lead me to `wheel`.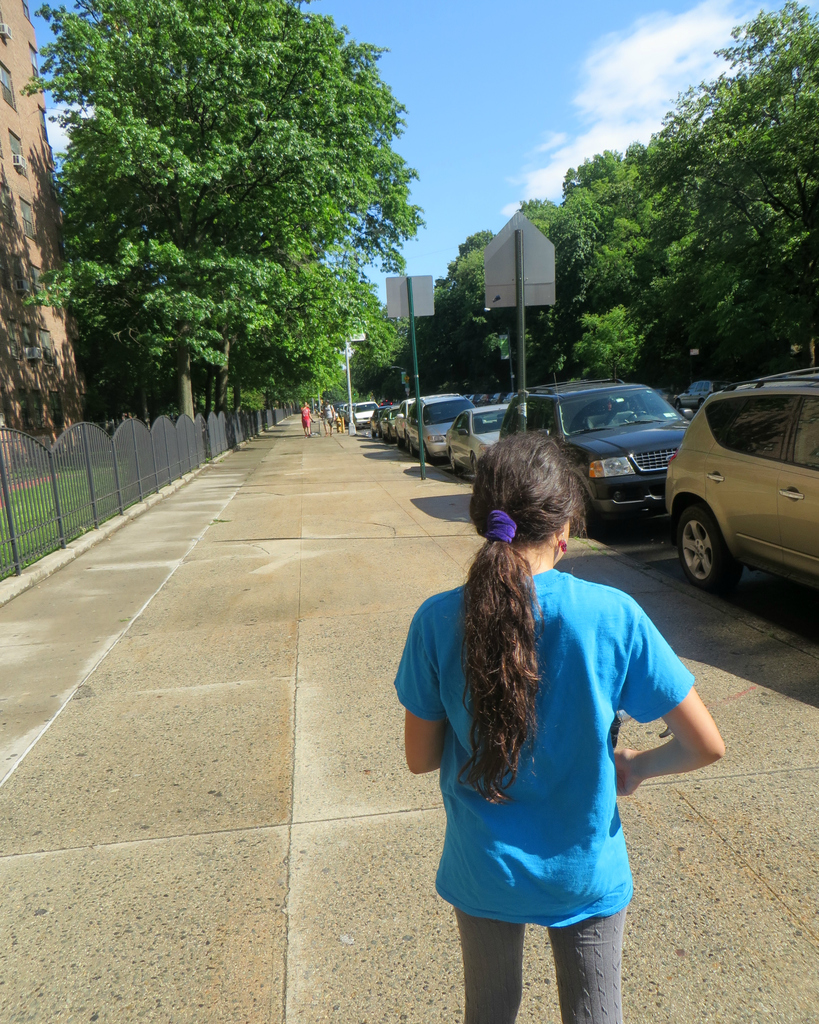
Lead to (423,445,430,463).
